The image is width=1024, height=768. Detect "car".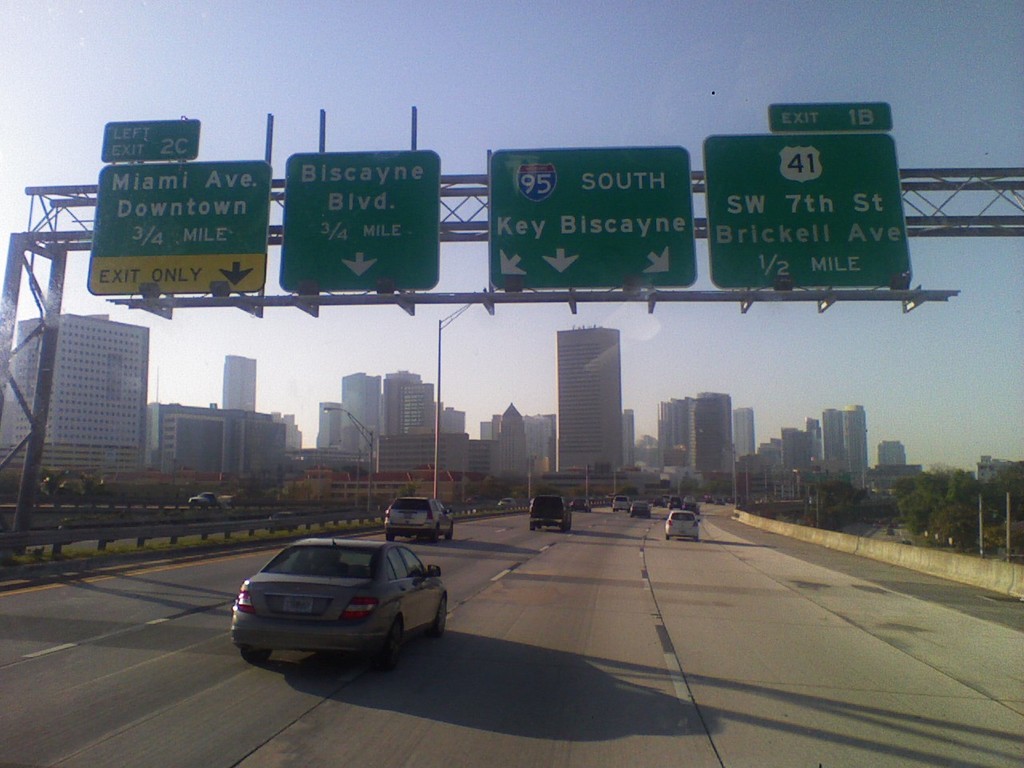
Detection: box=[714, 497, 726, 506].
